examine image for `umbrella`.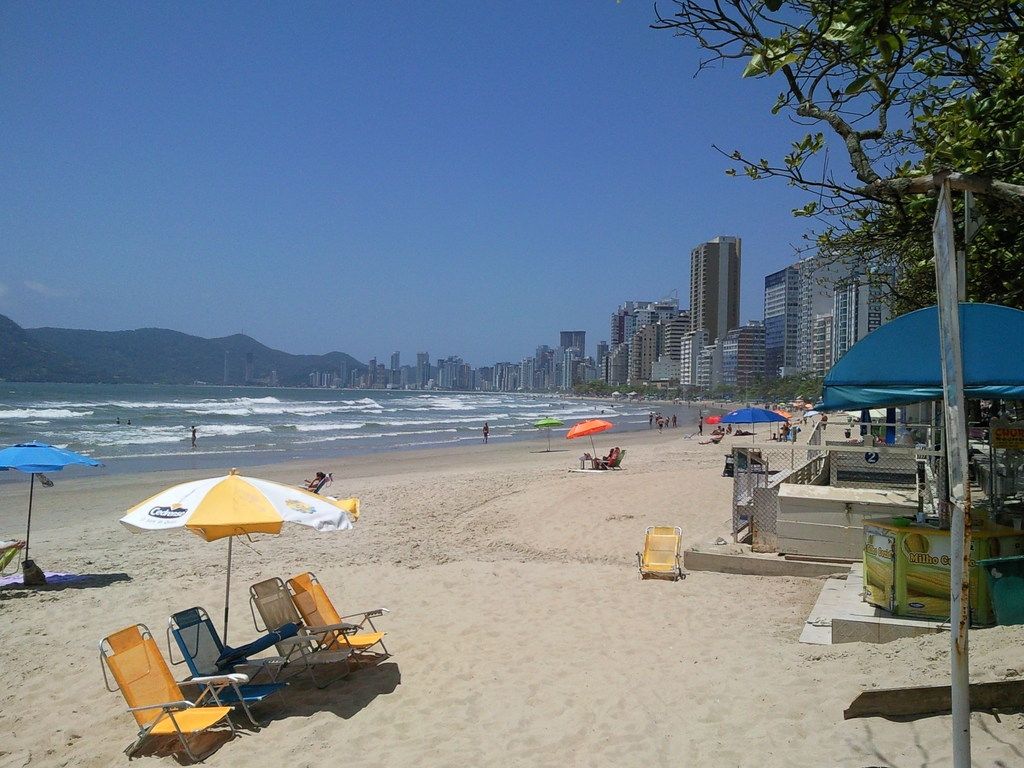
Examination result: x1=0, y1=435, x2=100, y2=559.
